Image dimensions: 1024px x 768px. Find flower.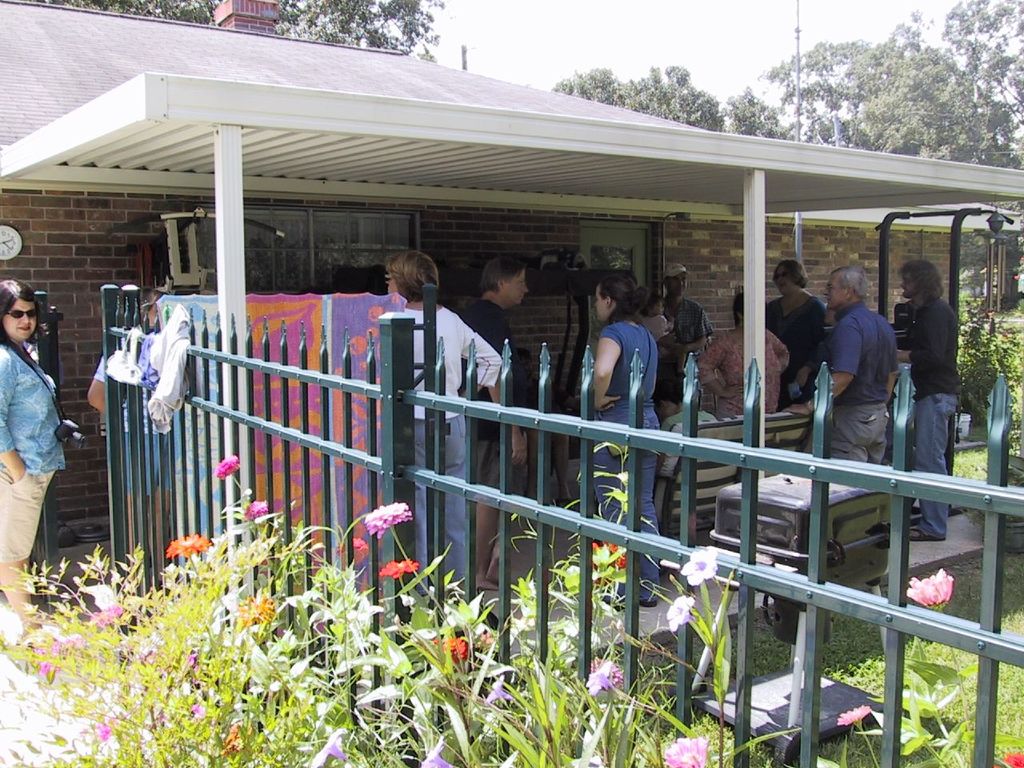
region(666, 594, 696, 634).
